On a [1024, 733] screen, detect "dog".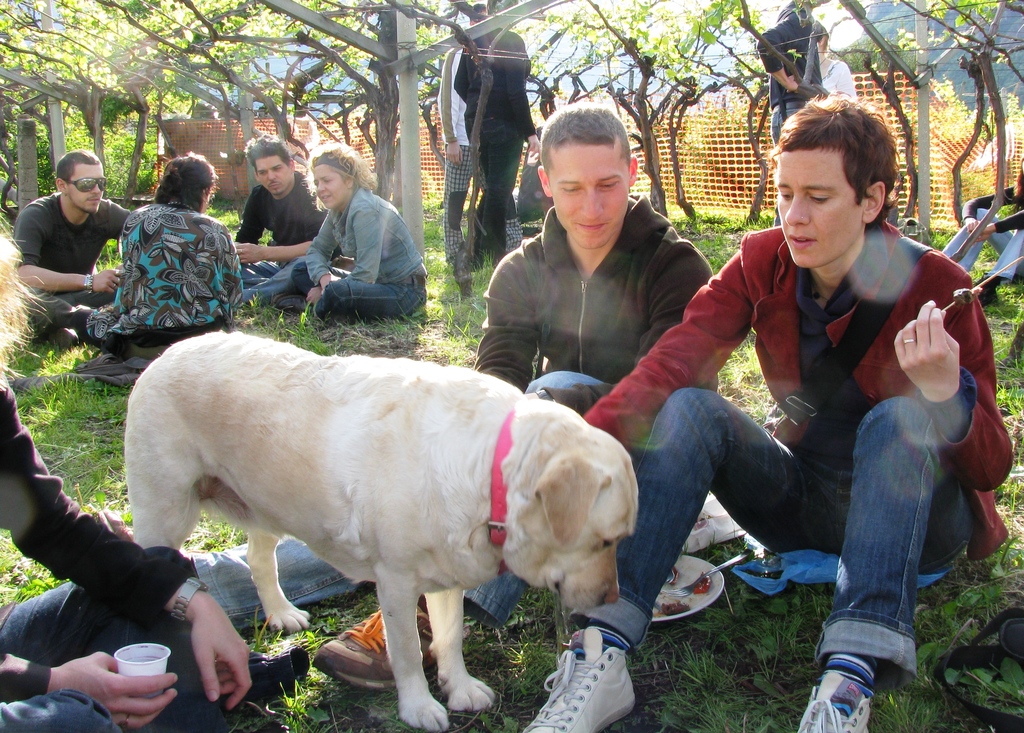
rect(122, 325, 640, 732).
